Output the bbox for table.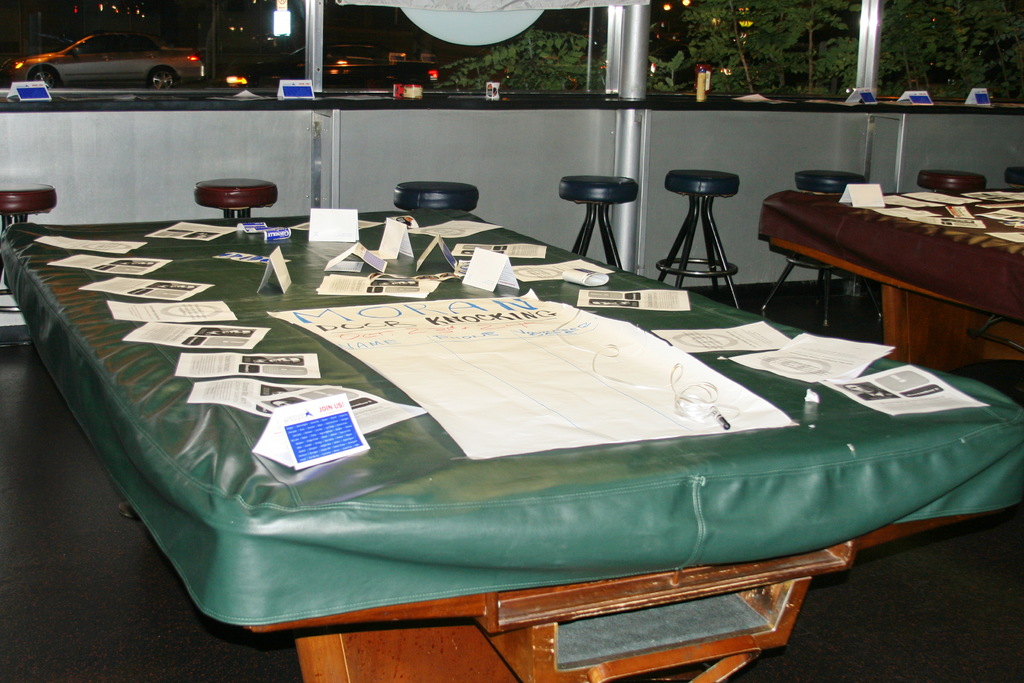
754:189:1023:411.
